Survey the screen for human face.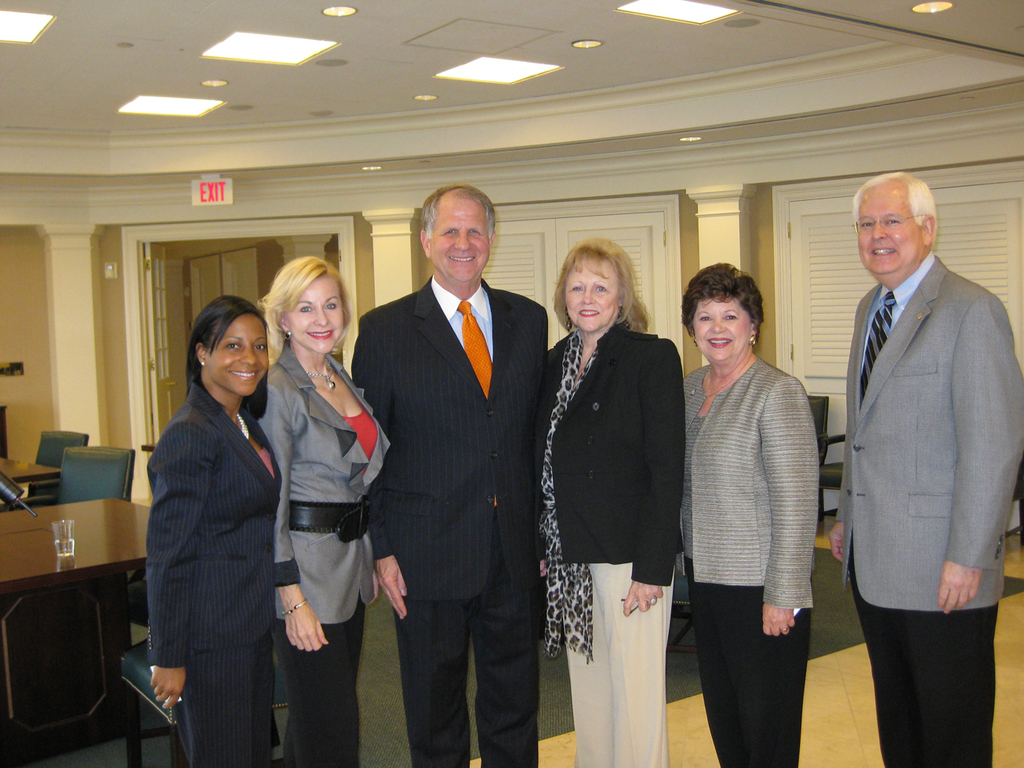
Survey found: <box>432,202,492,286</box>.
